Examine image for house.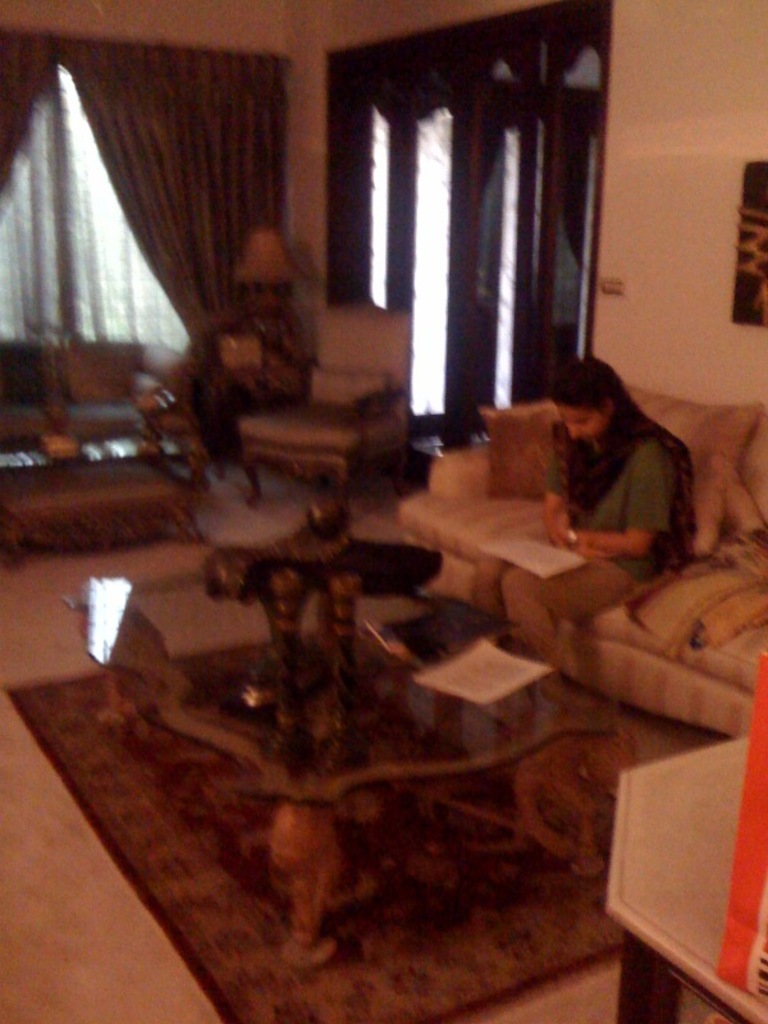
Examination result: 0 0 767 911.
